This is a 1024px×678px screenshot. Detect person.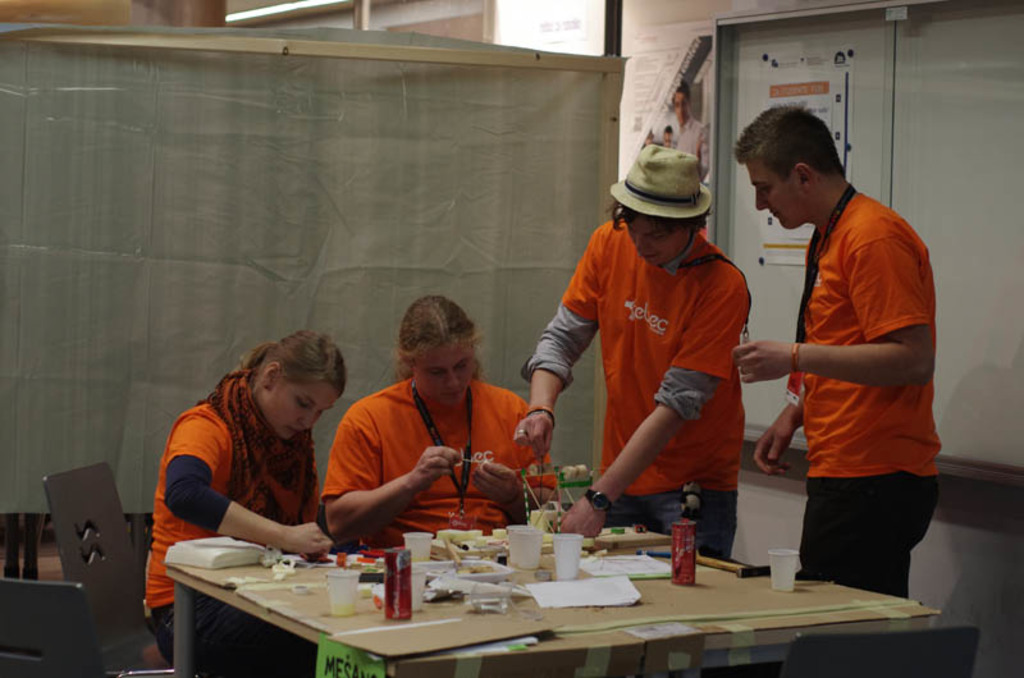
513 141 754 562.
